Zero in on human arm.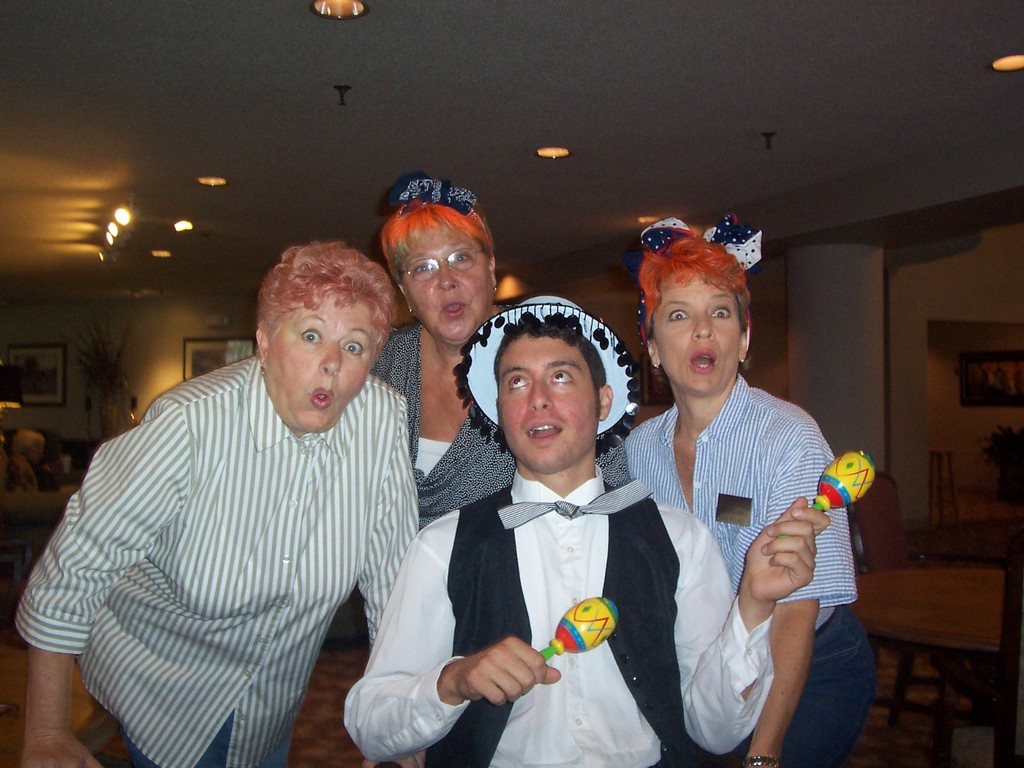
Zeroed in: (x1=10, y1=392, x2=190, y2=767).
